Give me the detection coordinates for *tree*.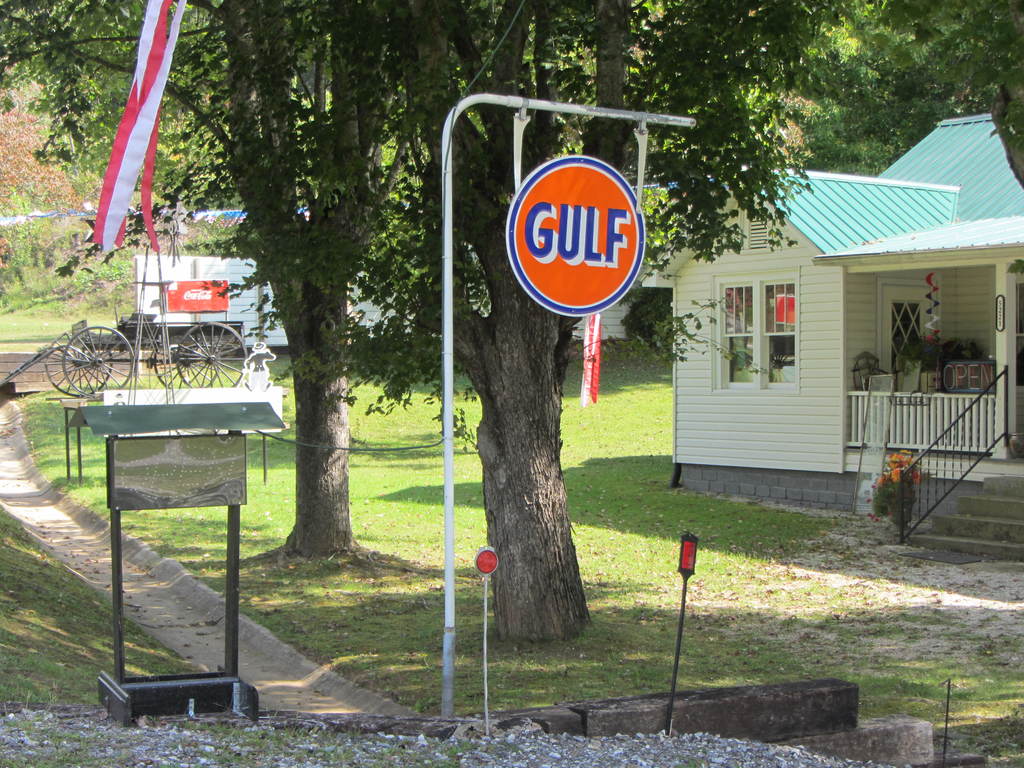
(0,0,487,588).
